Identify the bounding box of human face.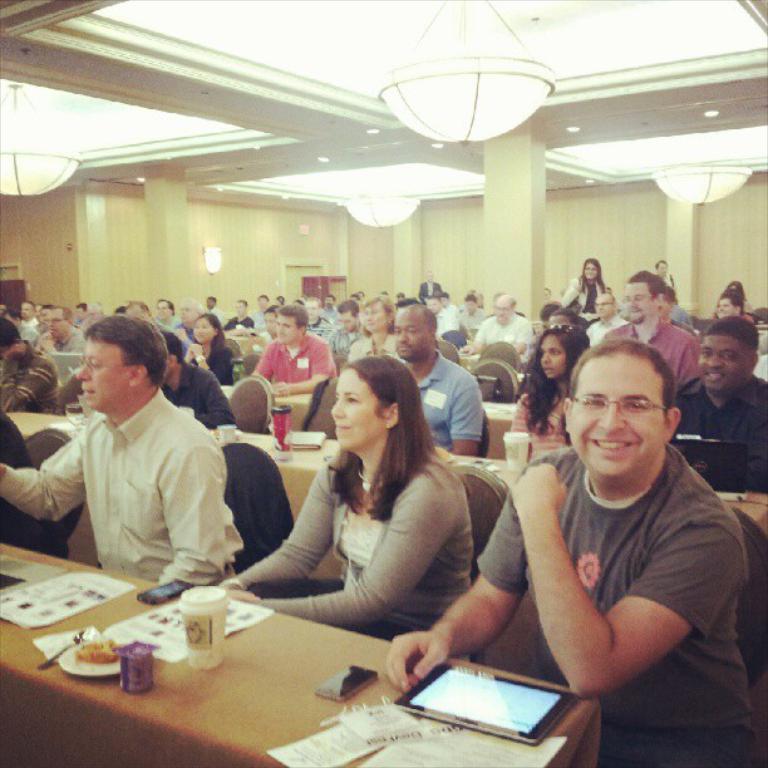
detection(358, 304, 385, 331).
